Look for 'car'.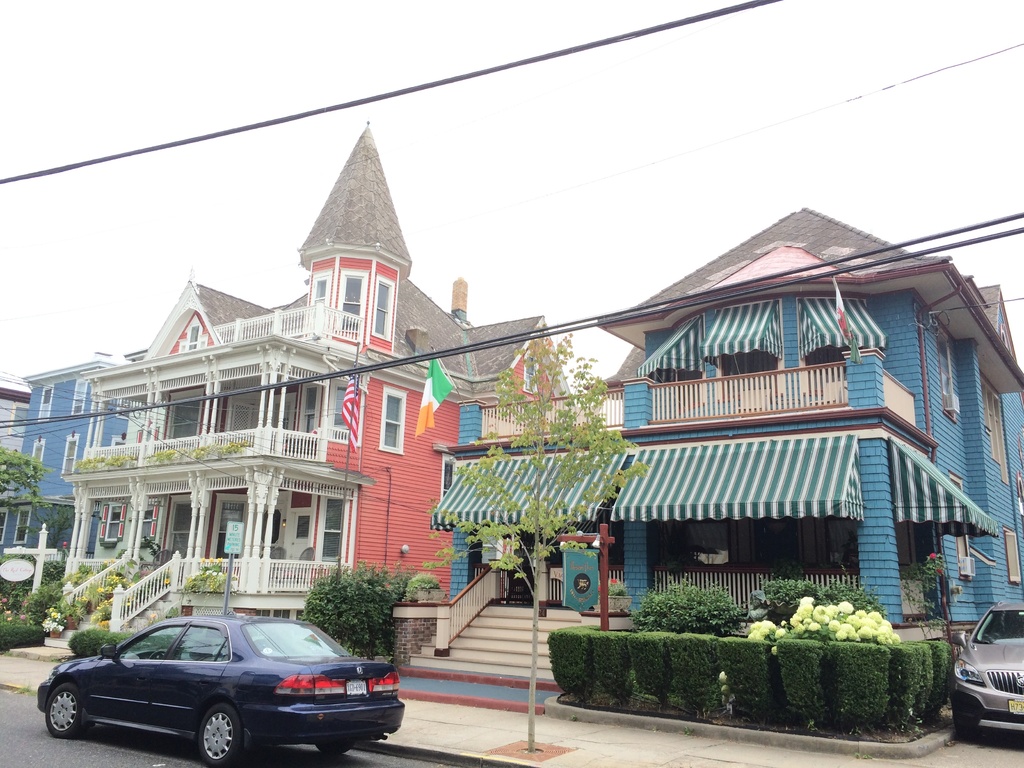
Found: bbox=(38, 611, 407, 767).
